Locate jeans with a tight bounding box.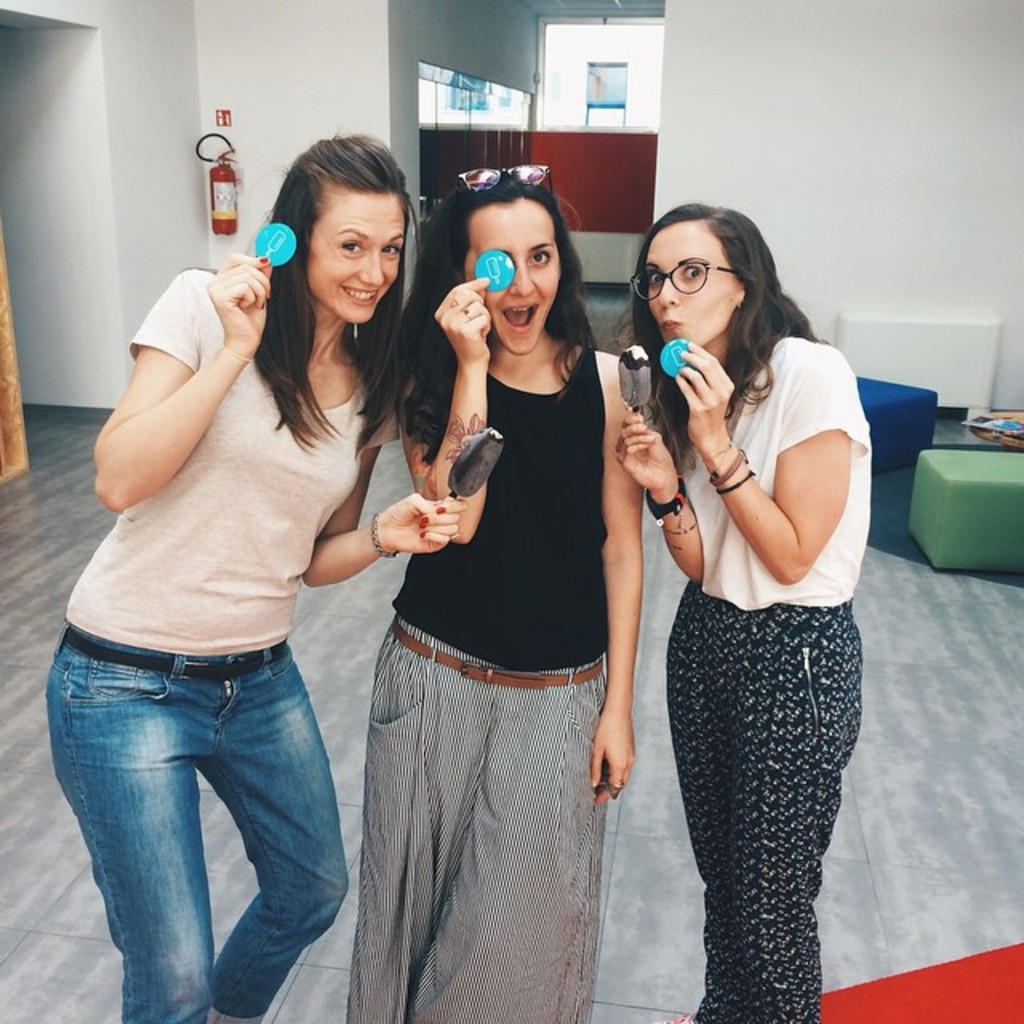
bbox=[48, 626, 347, 1022].
